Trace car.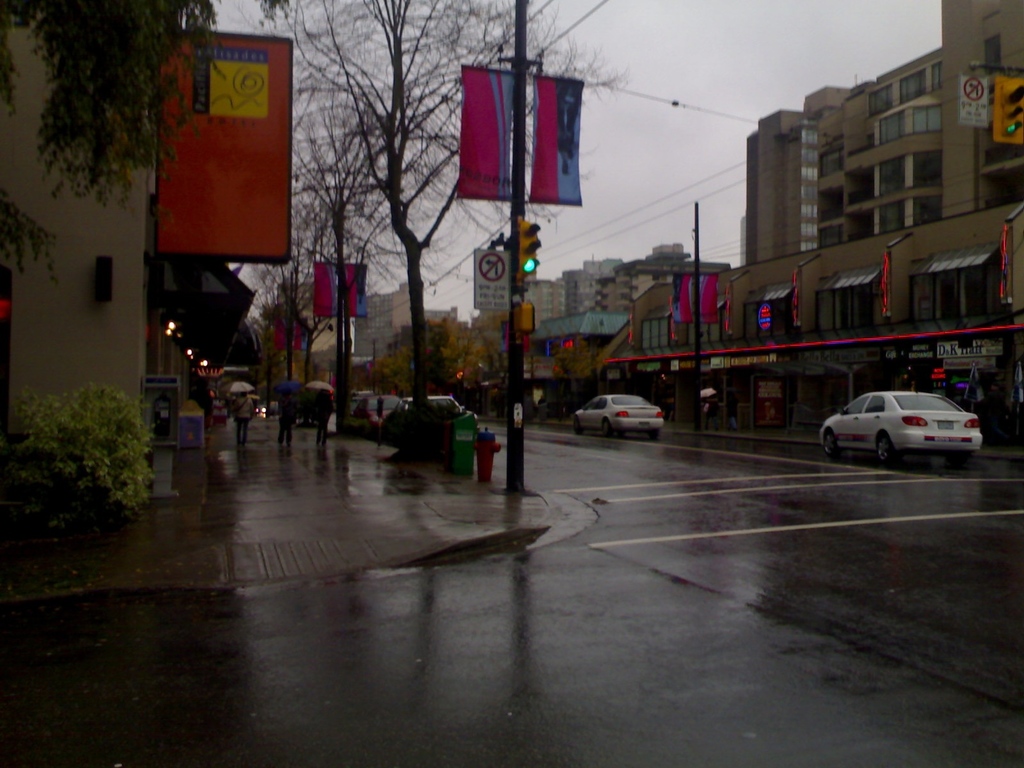
Traced to [571, 394, 660, 441].
